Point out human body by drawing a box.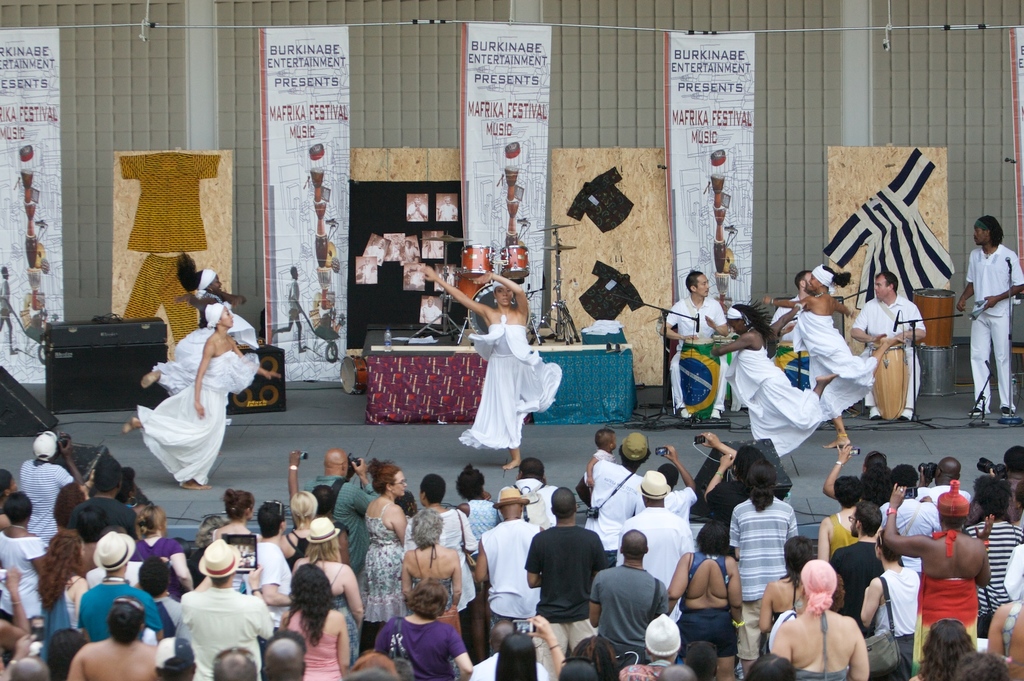
pyautogui.locateOnScreen(133, 300, 243, 496).
